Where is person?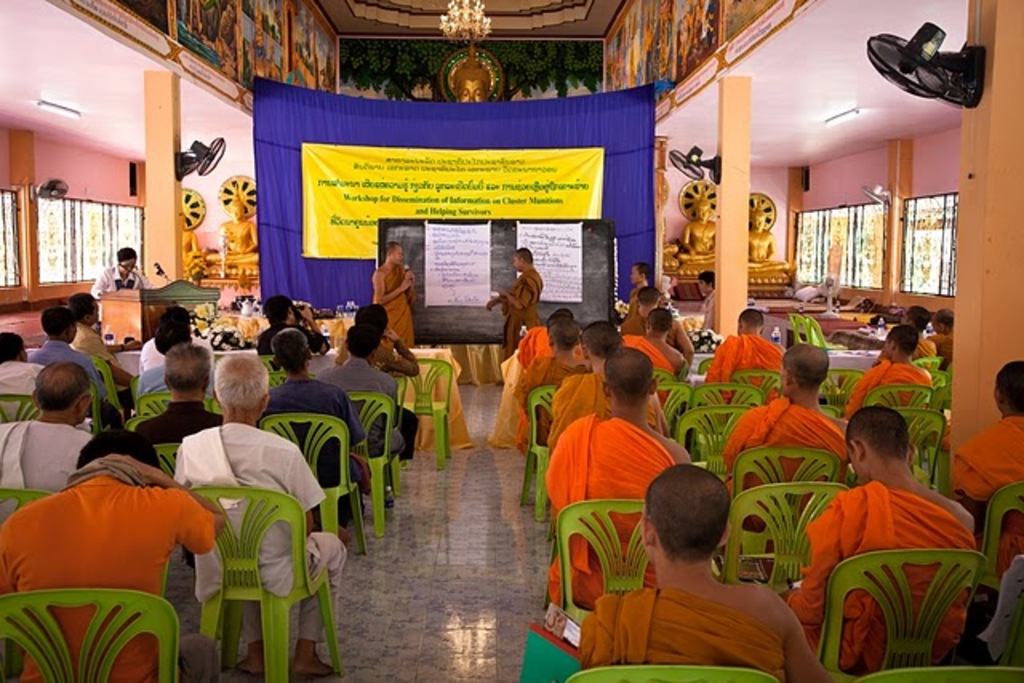
BBox(840, 315, 938, 435).
